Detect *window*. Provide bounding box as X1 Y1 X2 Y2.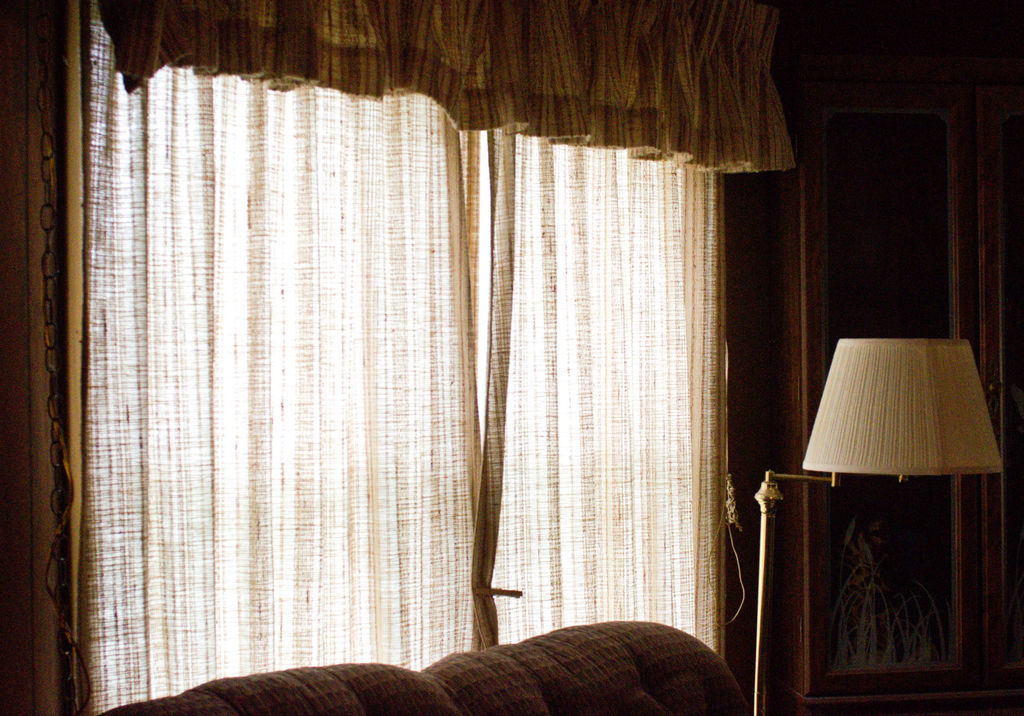
33 0 794 715.
